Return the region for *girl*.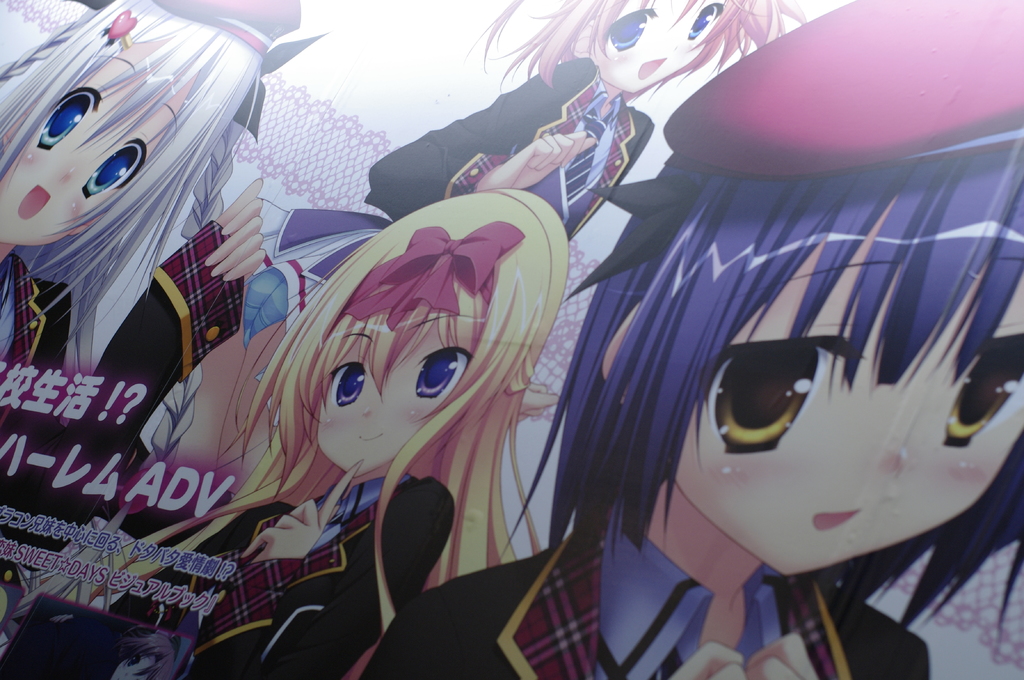
Rect(105, 0, 810, 542).
